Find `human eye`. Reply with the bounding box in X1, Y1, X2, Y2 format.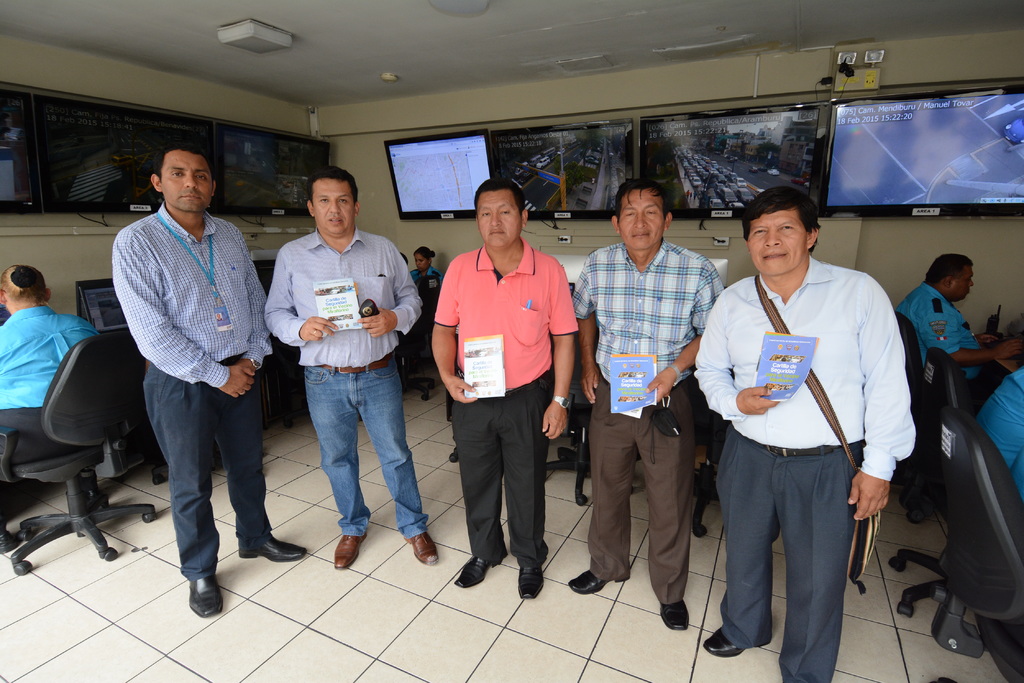
319, 197, 331, 203.
